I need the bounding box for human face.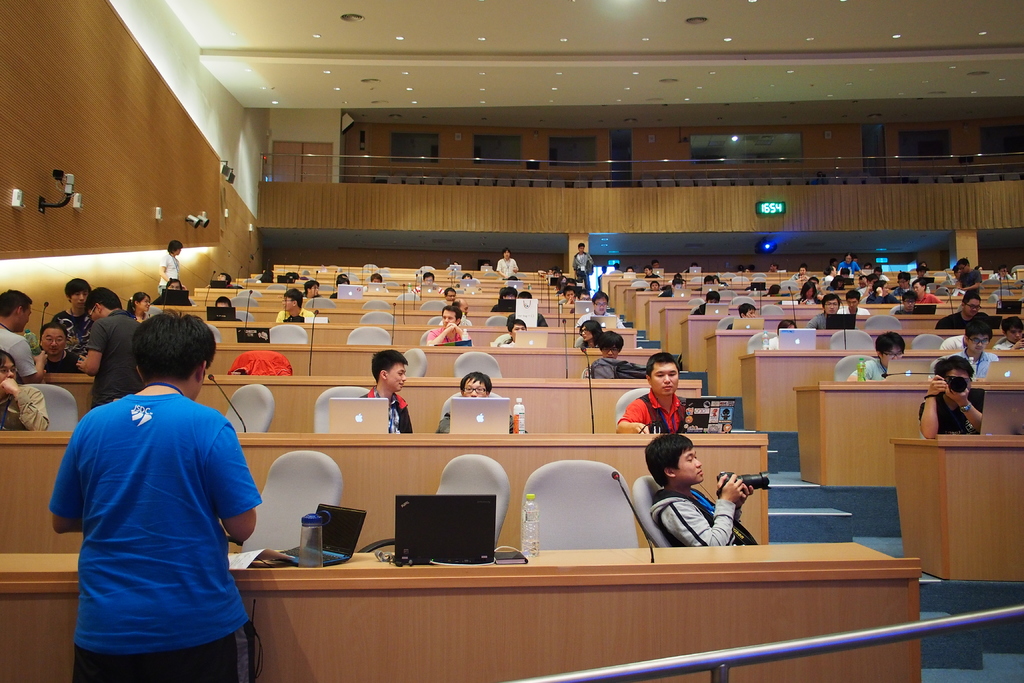
Here it is: {"left": 216, "top": 301, "right": 230, "bottom": 308}.
